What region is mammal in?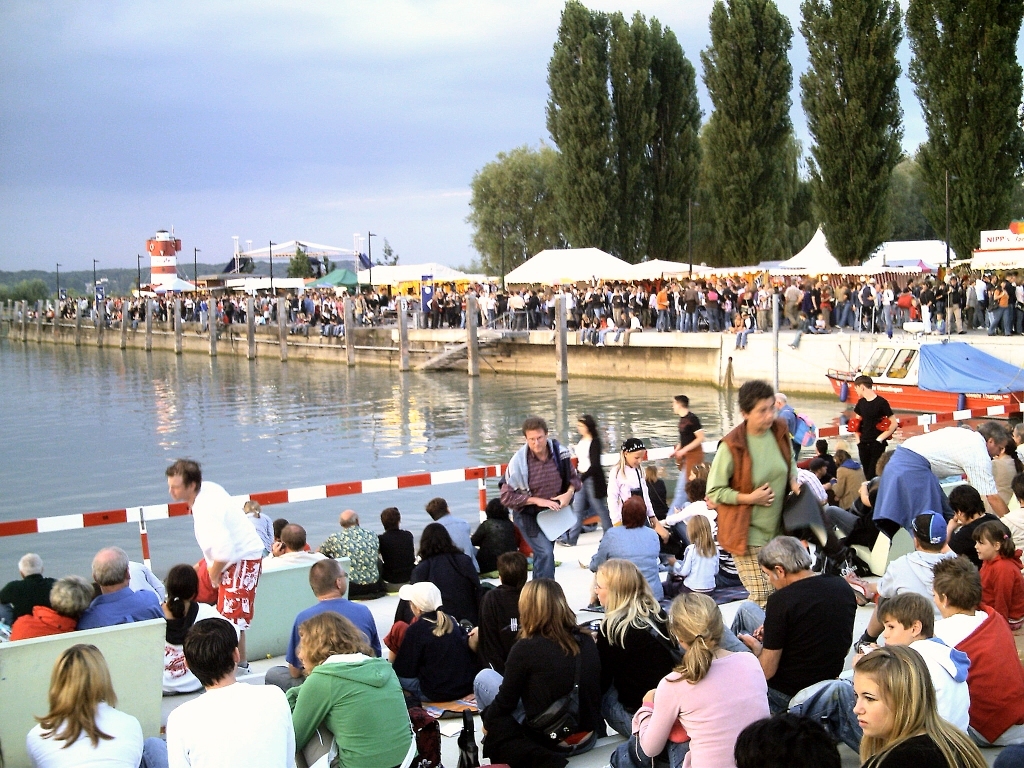
box=[495, 412, 580, 579].
